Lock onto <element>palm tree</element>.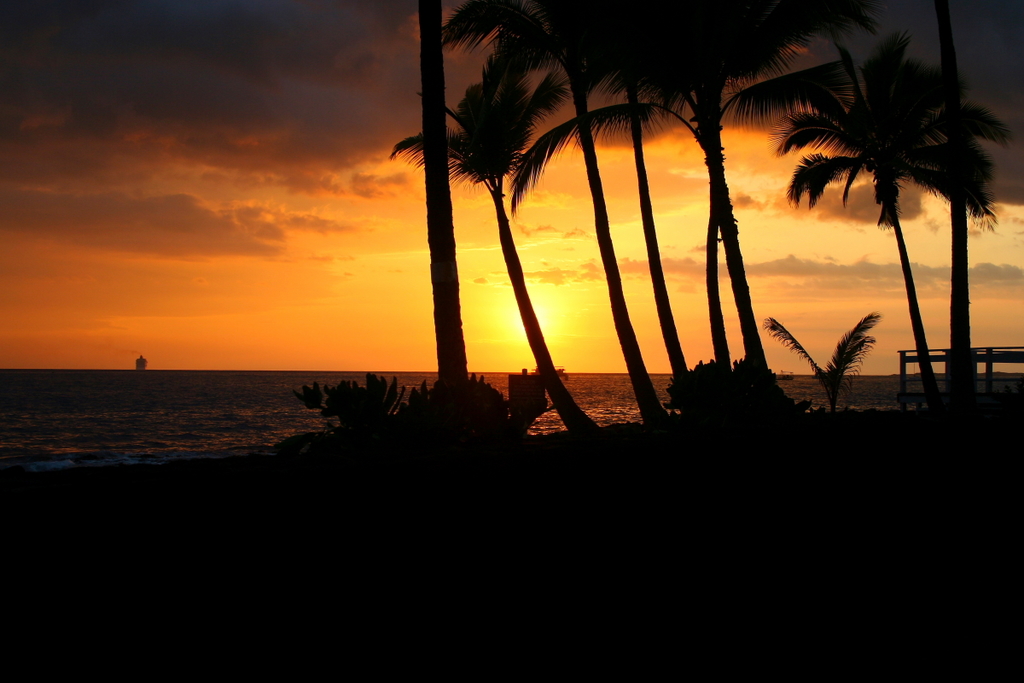
Locked: pyautogui.locateOnScreen(770, 41, 992, 435).
